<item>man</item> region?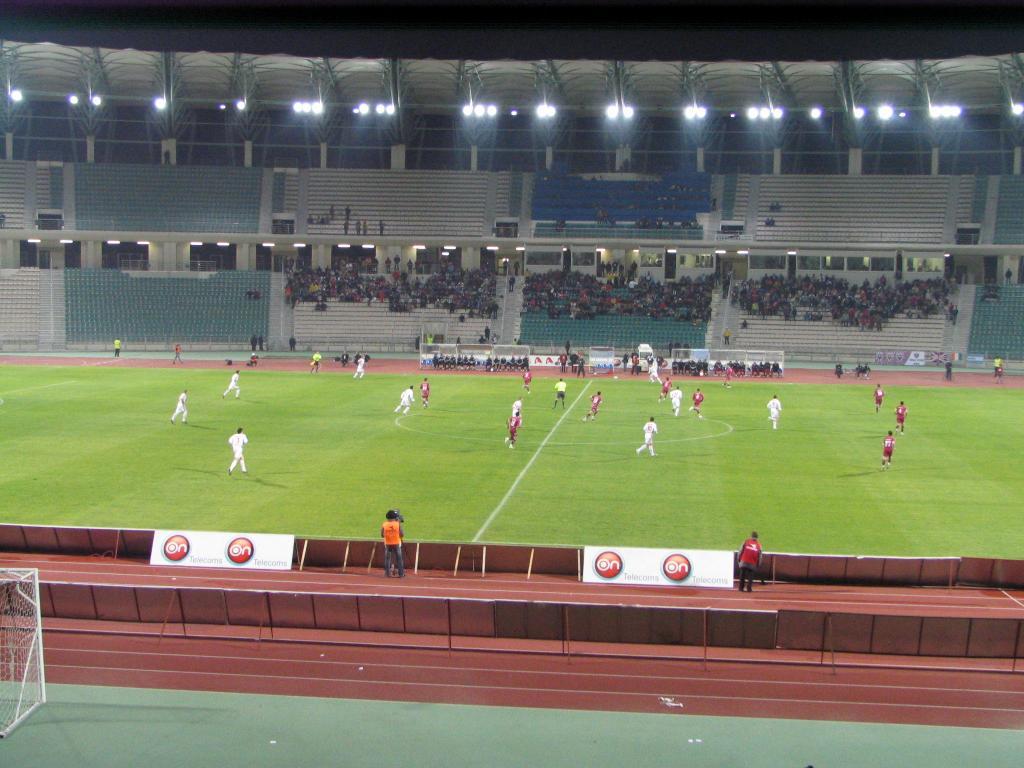
x1=501, y1=259, x2=507, y2=272
